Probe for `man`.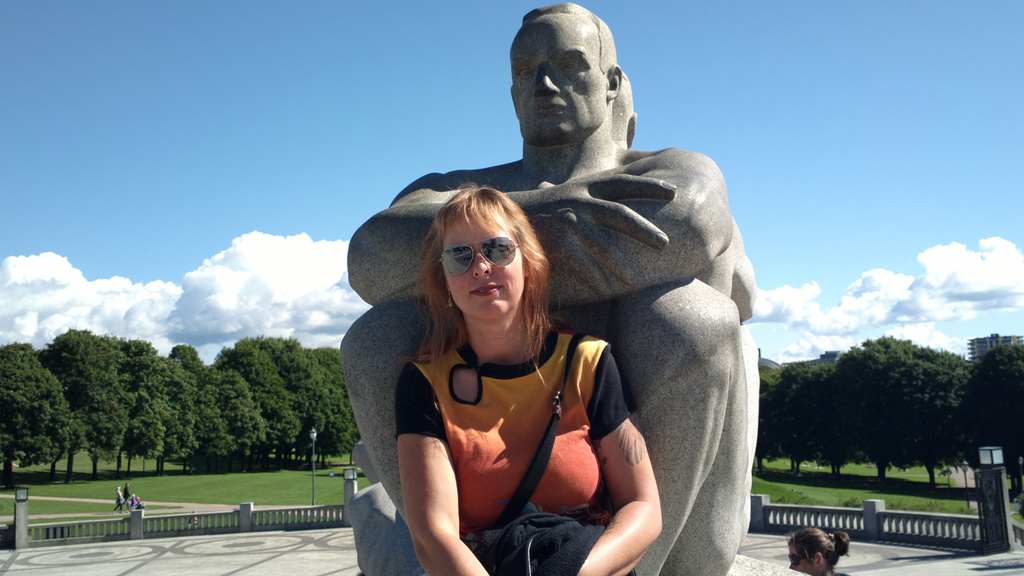
Probe result: box(339, 6, 755, 575).
